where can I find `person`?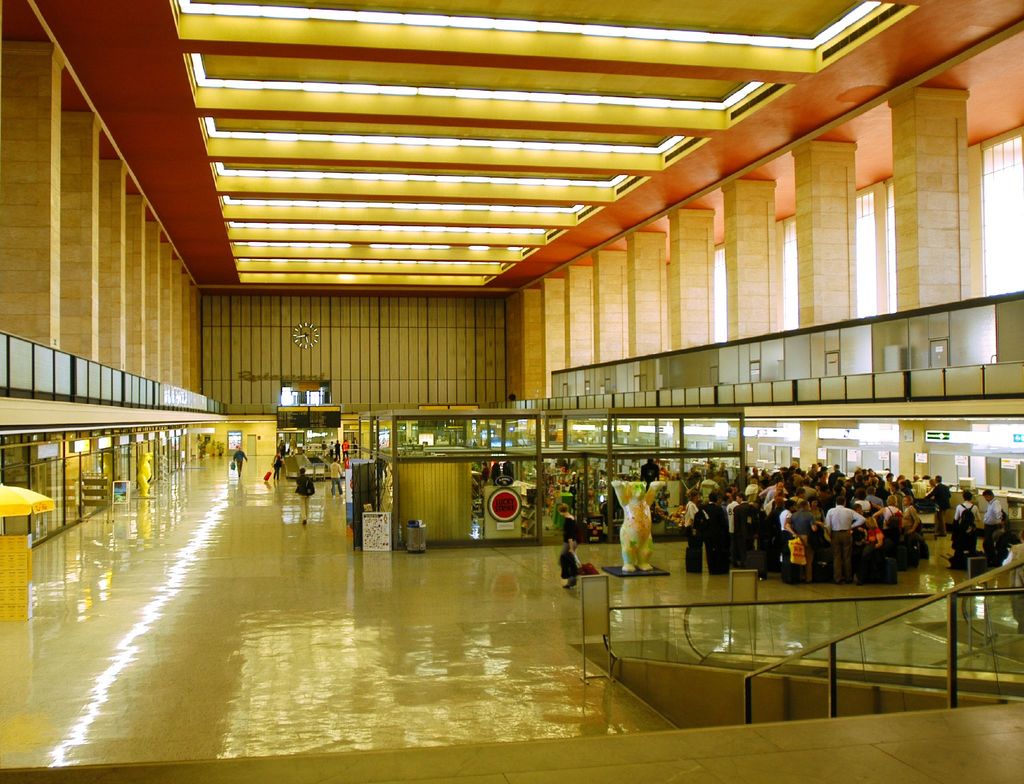
You can find it at box(227, 443, 244, 478).
